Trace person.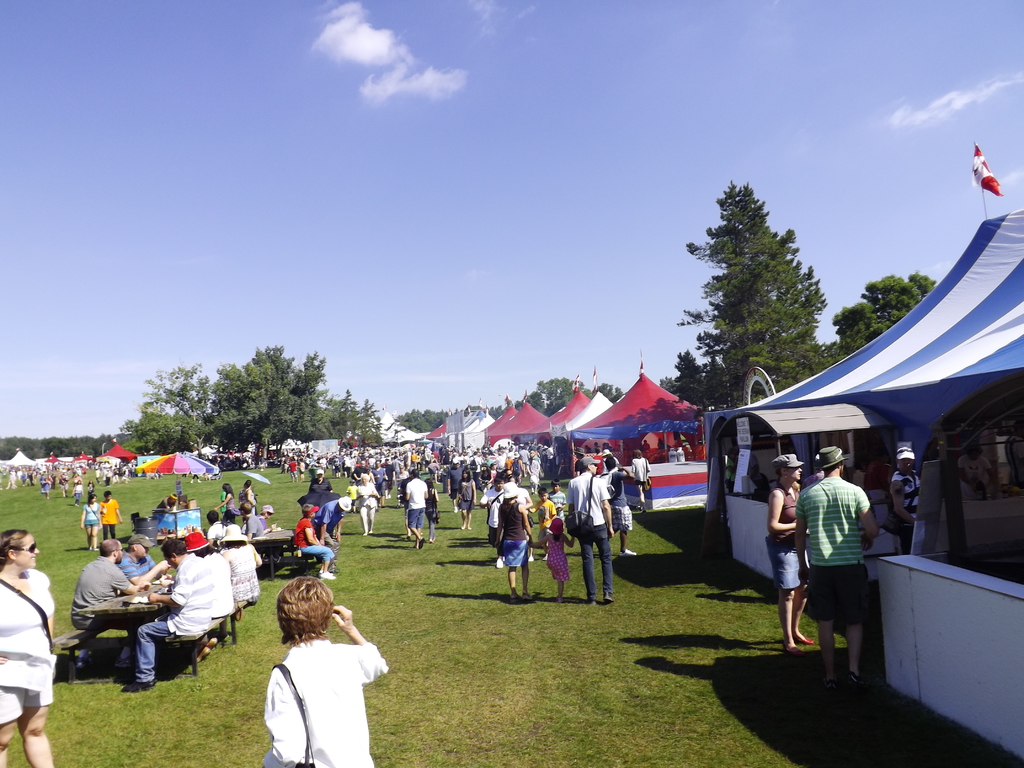
Traced to 0, 520, 55, 767.
